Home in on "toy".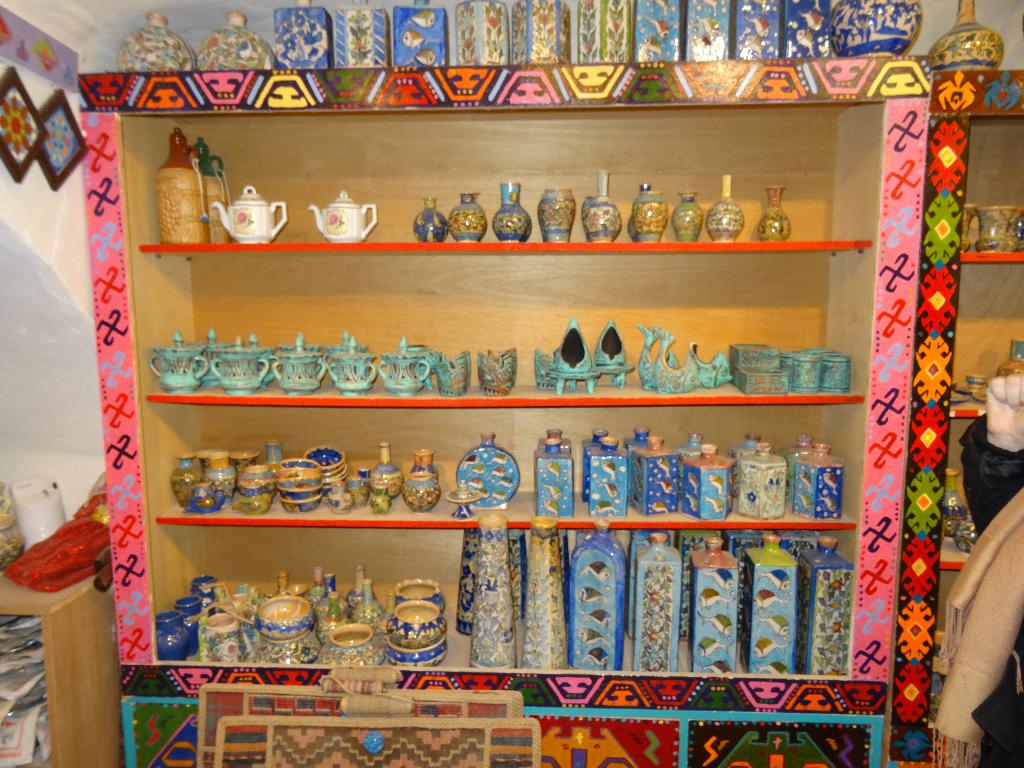
Homed in at (384, 601, 452, 643).
